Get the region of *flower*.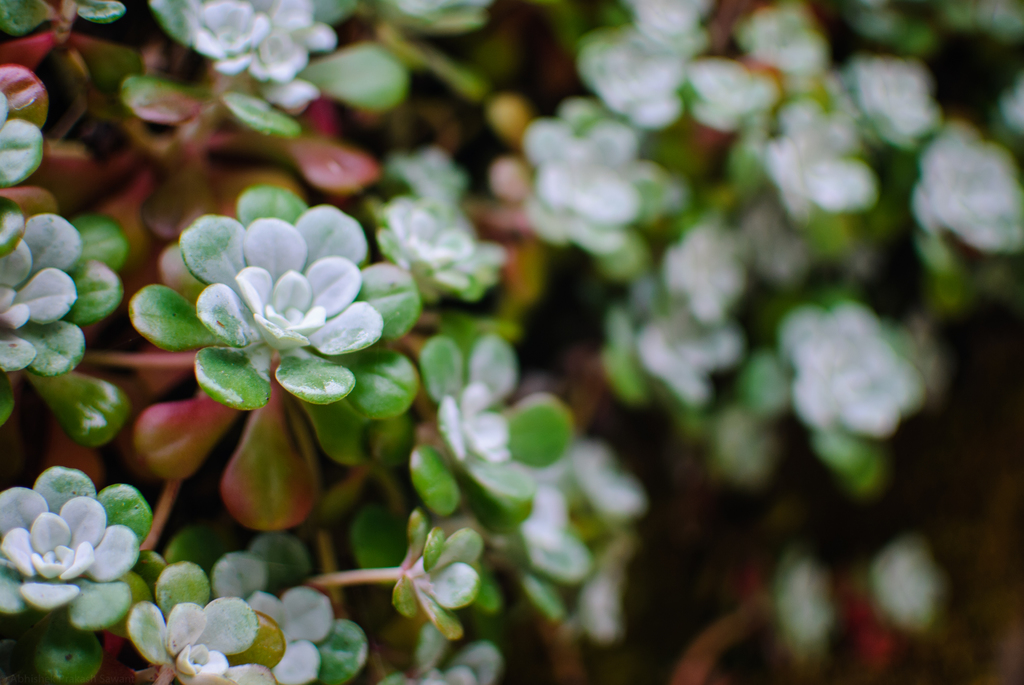
detection(147, 188, 388, 425).
